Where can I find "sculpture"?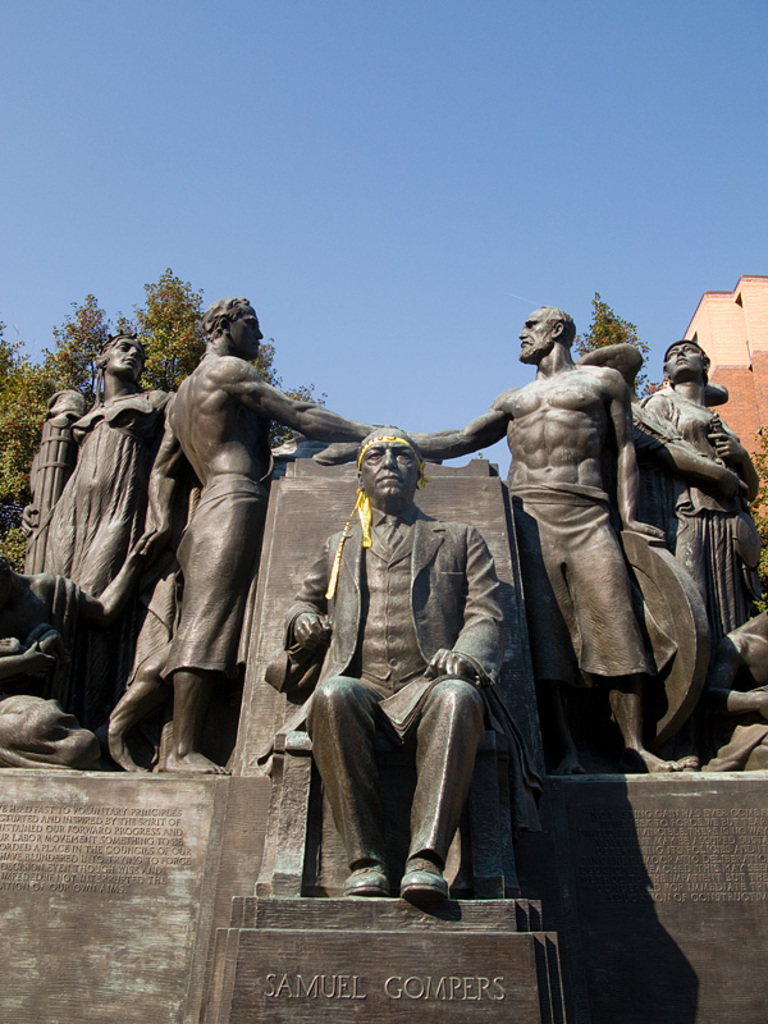
You can find it at [380, 308, 699, 765].
